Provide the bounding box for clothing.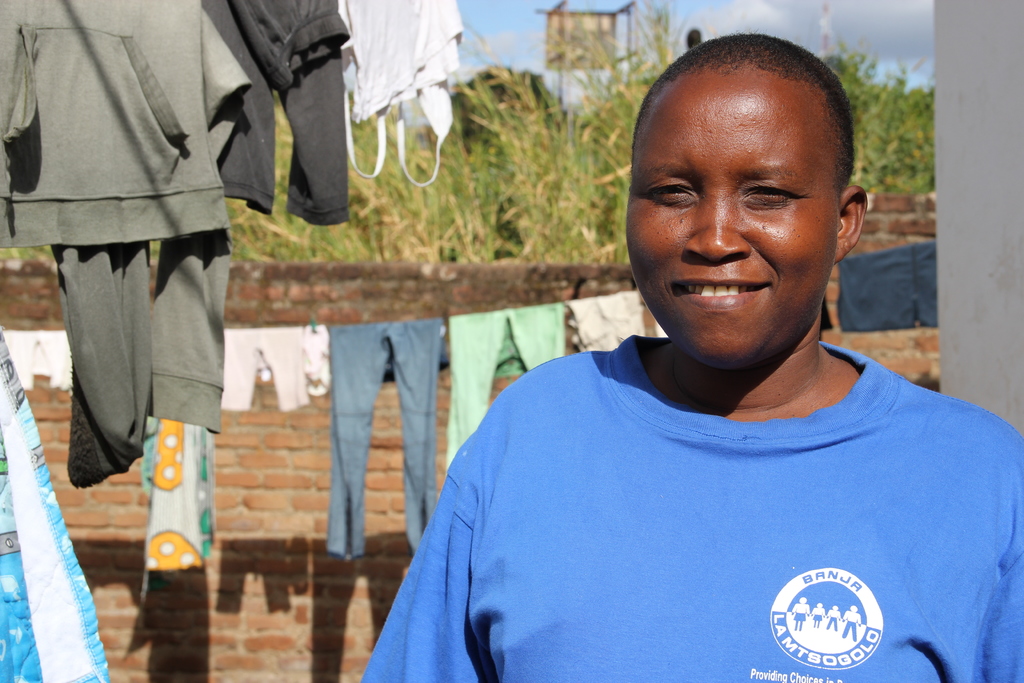
detection(0, 0, 255, 492).
